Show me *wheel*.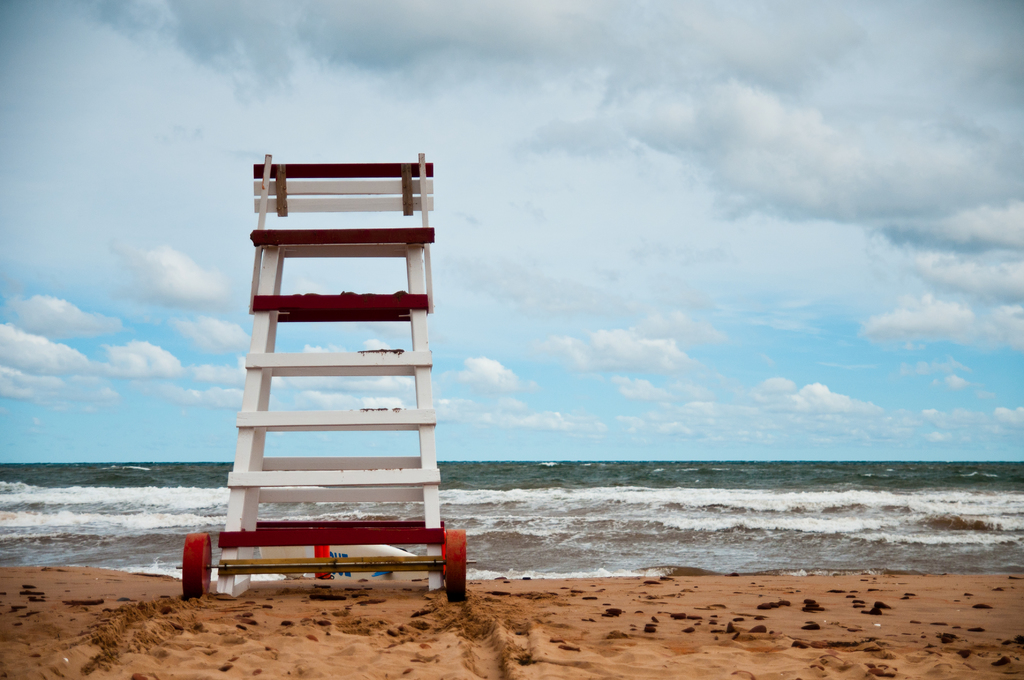
*wheel* is here: detection(447, 529, 466, 606).
